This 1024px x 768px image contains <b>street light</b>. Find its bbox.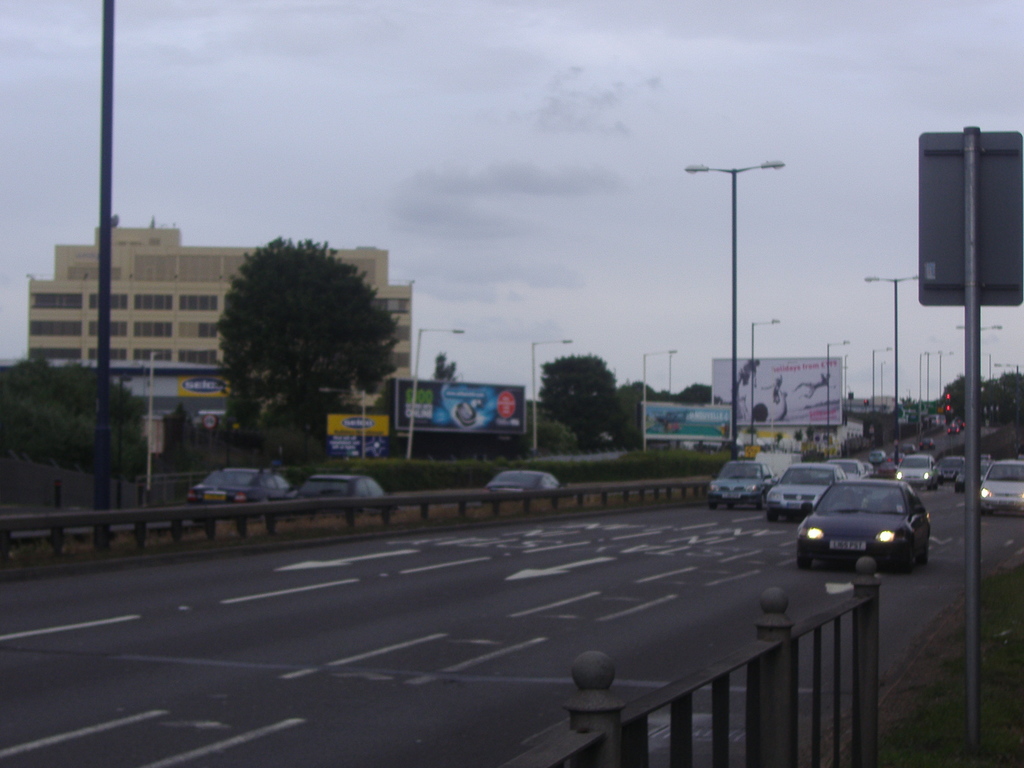
bbox=(994, 362, 1021, 373).
